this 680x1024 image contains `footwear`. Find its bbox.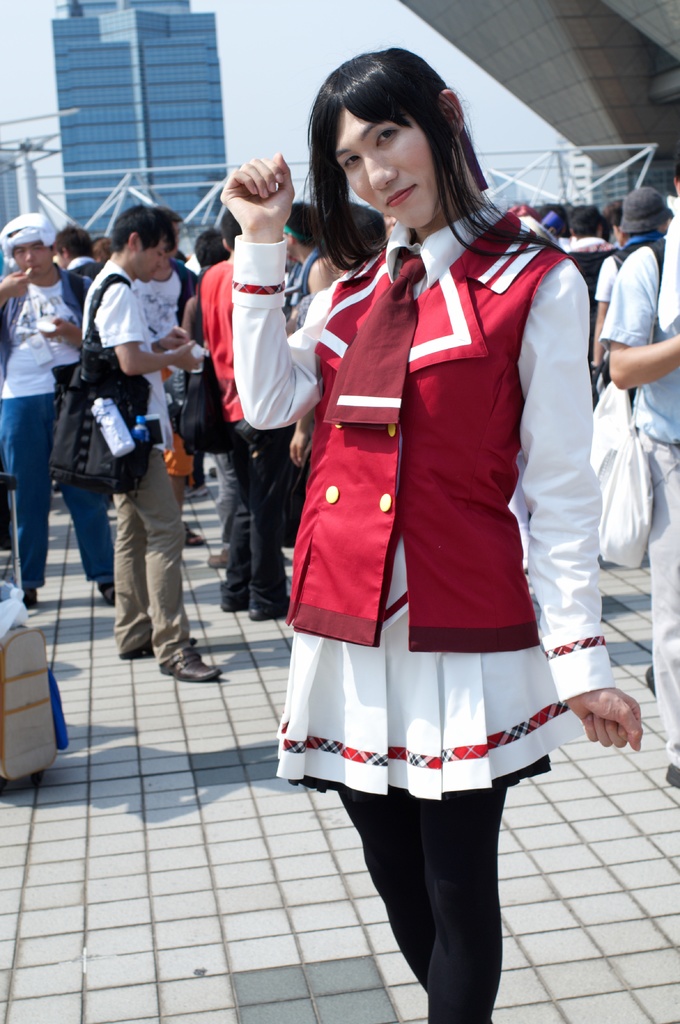
l=206, t=548, r=229, b=570.
